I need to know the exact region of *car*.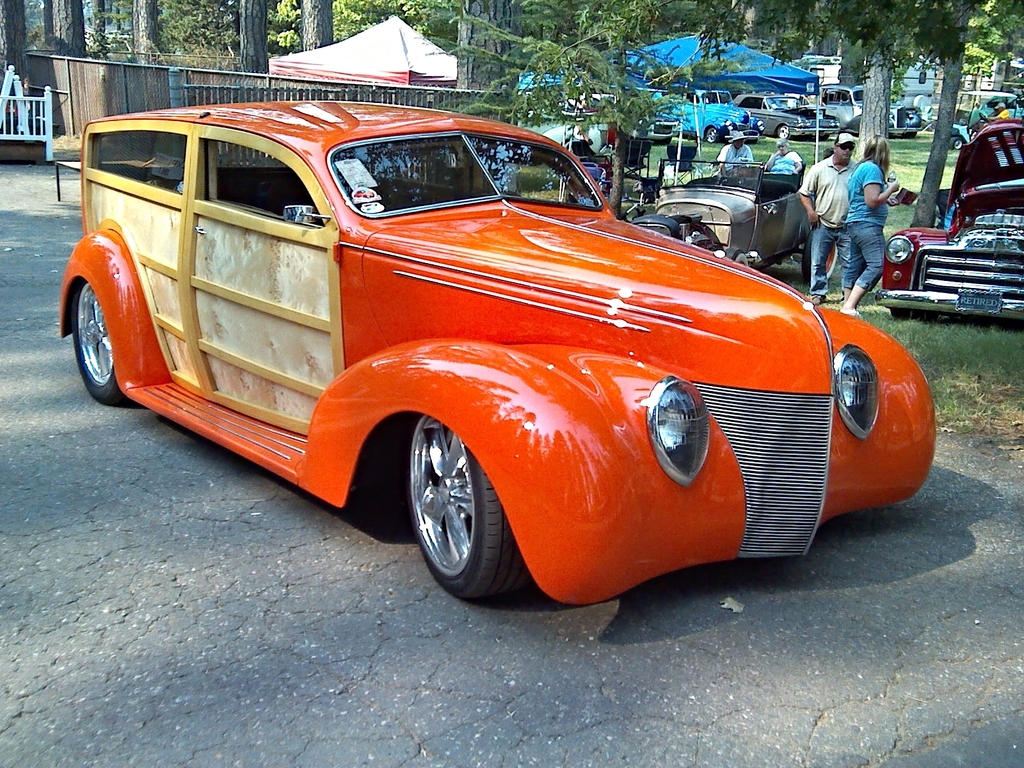
Region: {"left": 874, "top": 119, "right": 1023, "bottom": 323}.
